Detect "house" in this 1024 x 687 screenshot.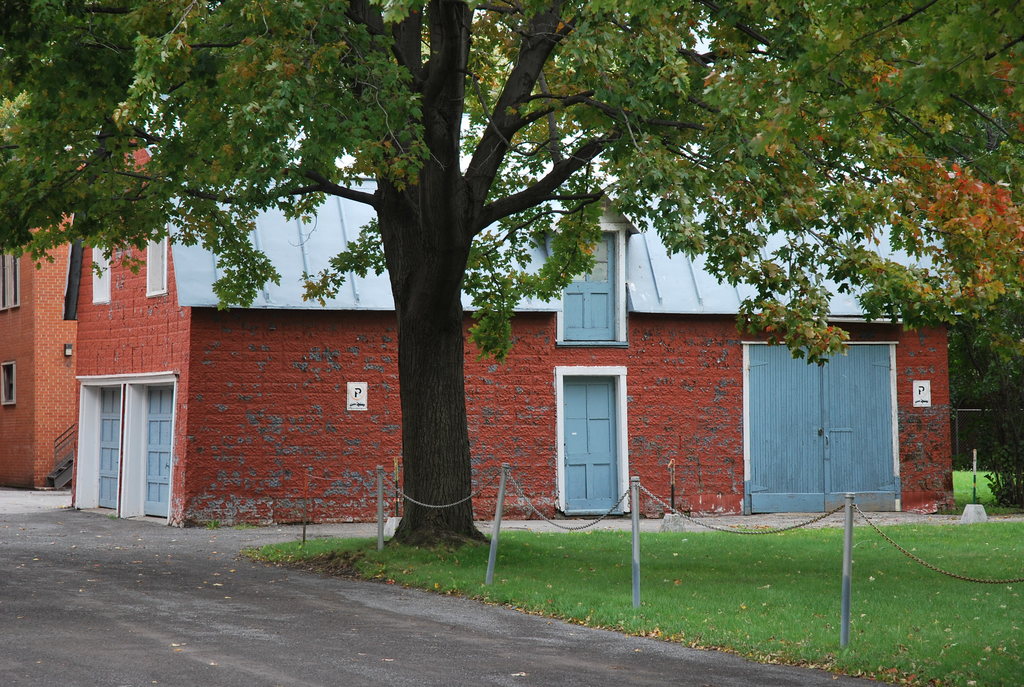
Detection: BBox(72, 84, 966, 525).
